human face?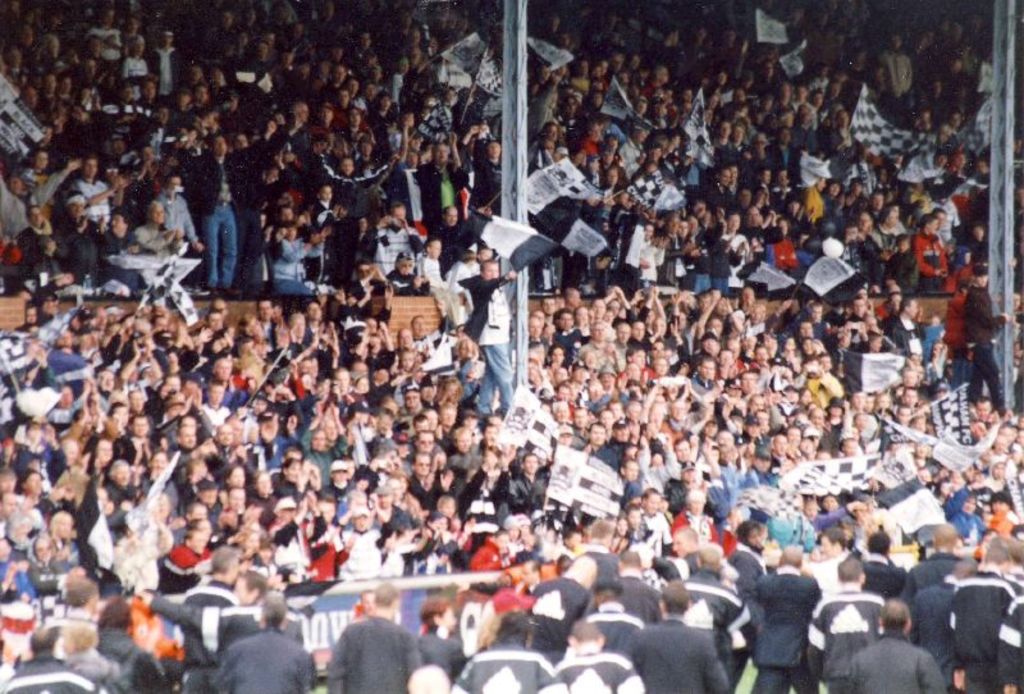
383/492/390/507
